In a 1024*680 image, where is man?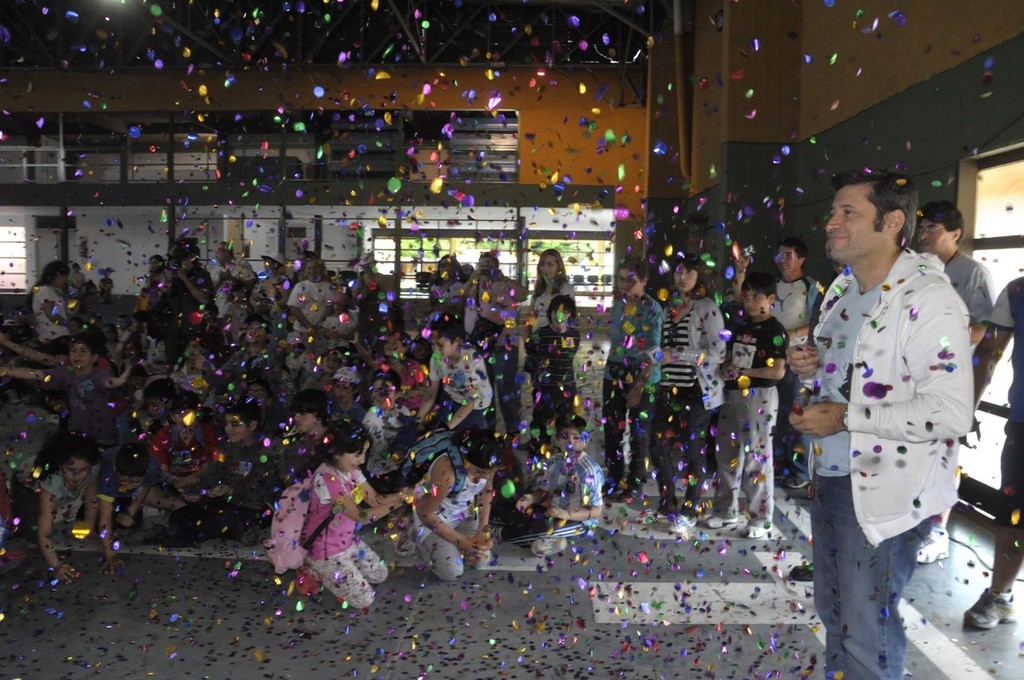
147/245/218/380.
